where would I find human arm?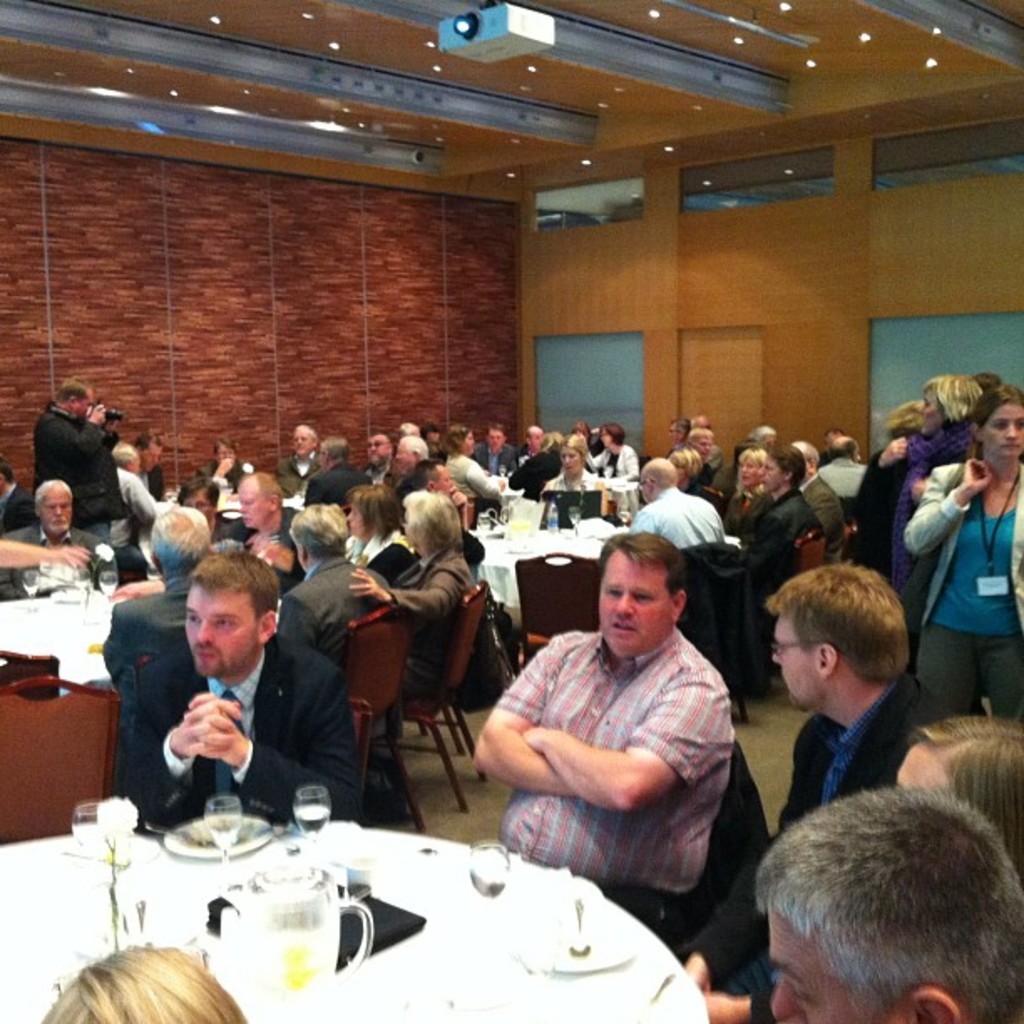
At [472, 632, 574, 800].
